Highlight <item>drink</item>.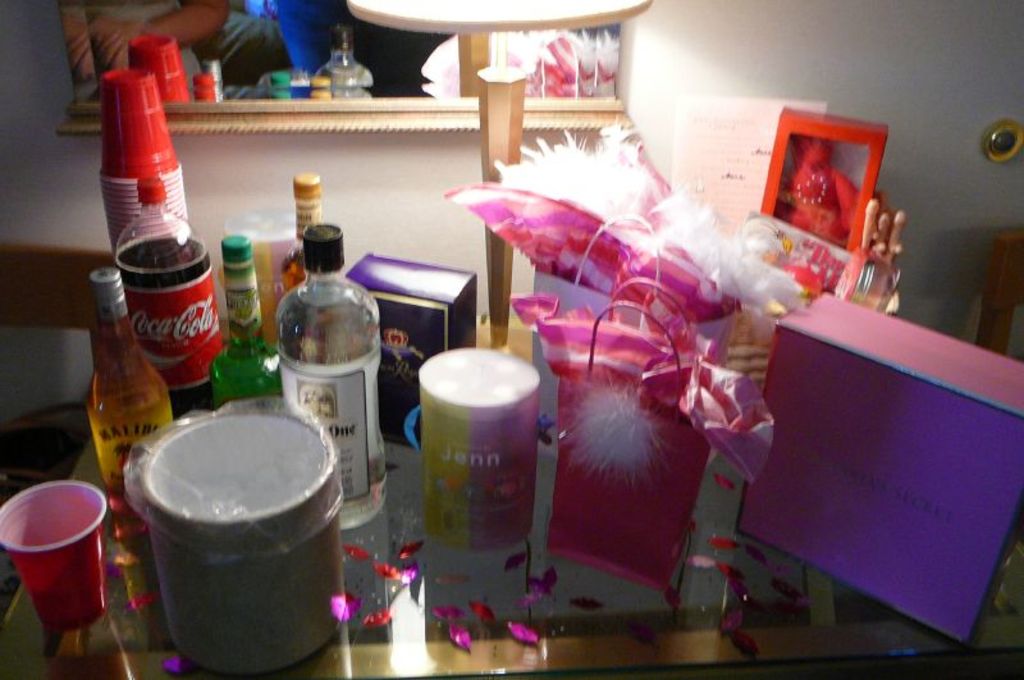
Highlighted region: (270, 222, 393, 528).
